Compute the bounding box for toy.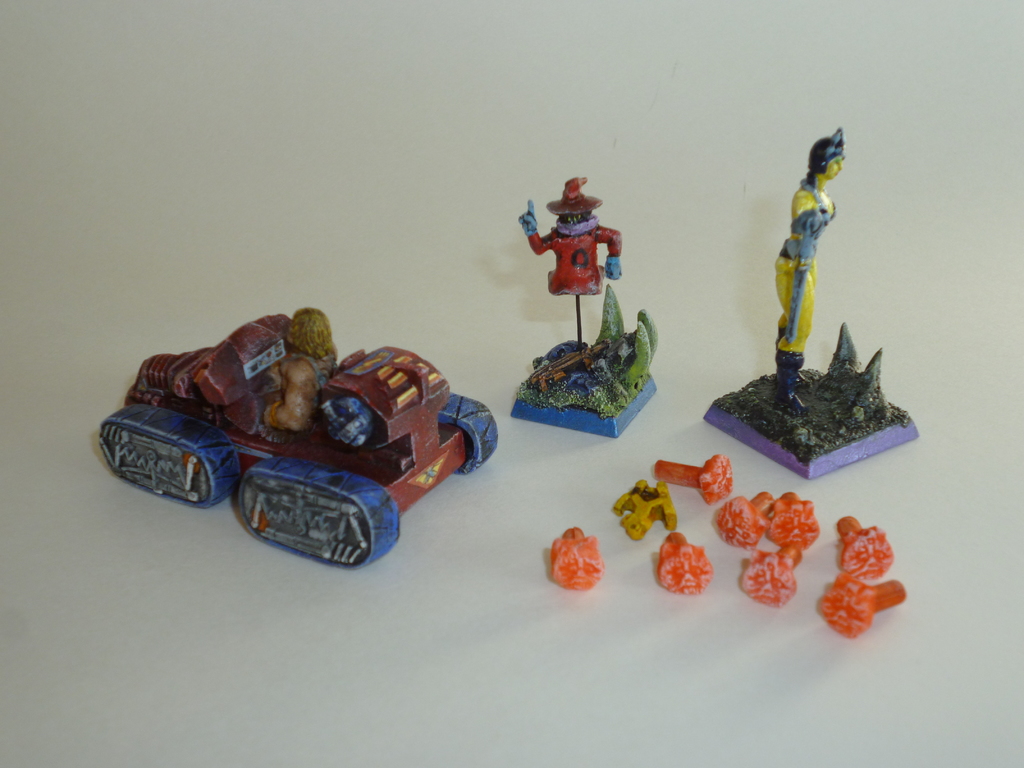
pyautogui.locateOnScreen(607, 477, 680, 539).
